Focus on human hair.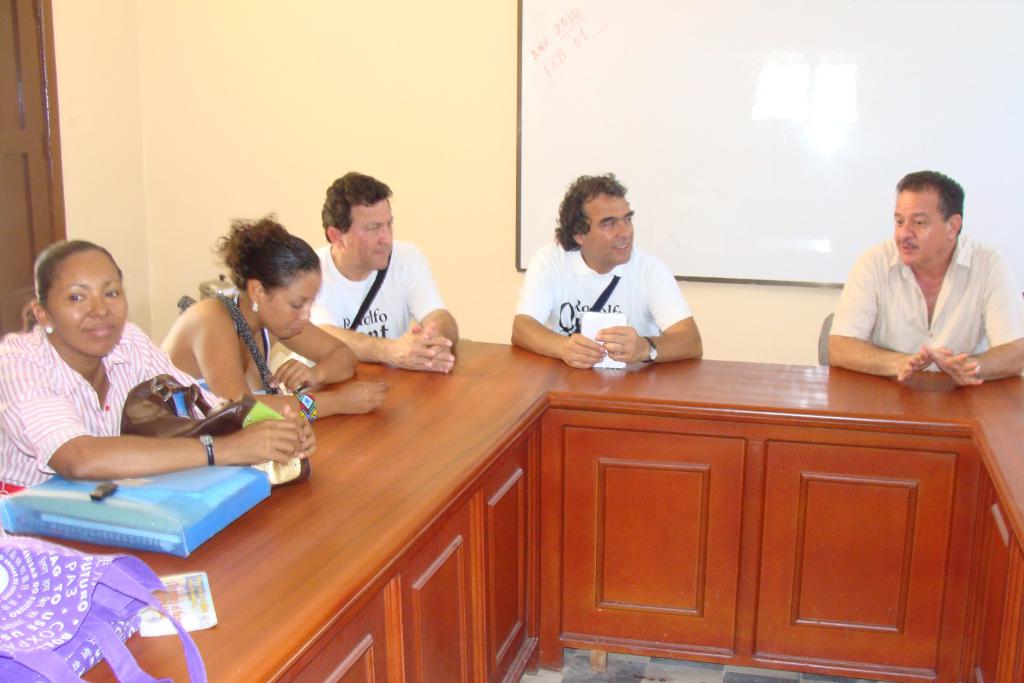
Focused at x1=321 y1=169 x2=393 y2=241.
